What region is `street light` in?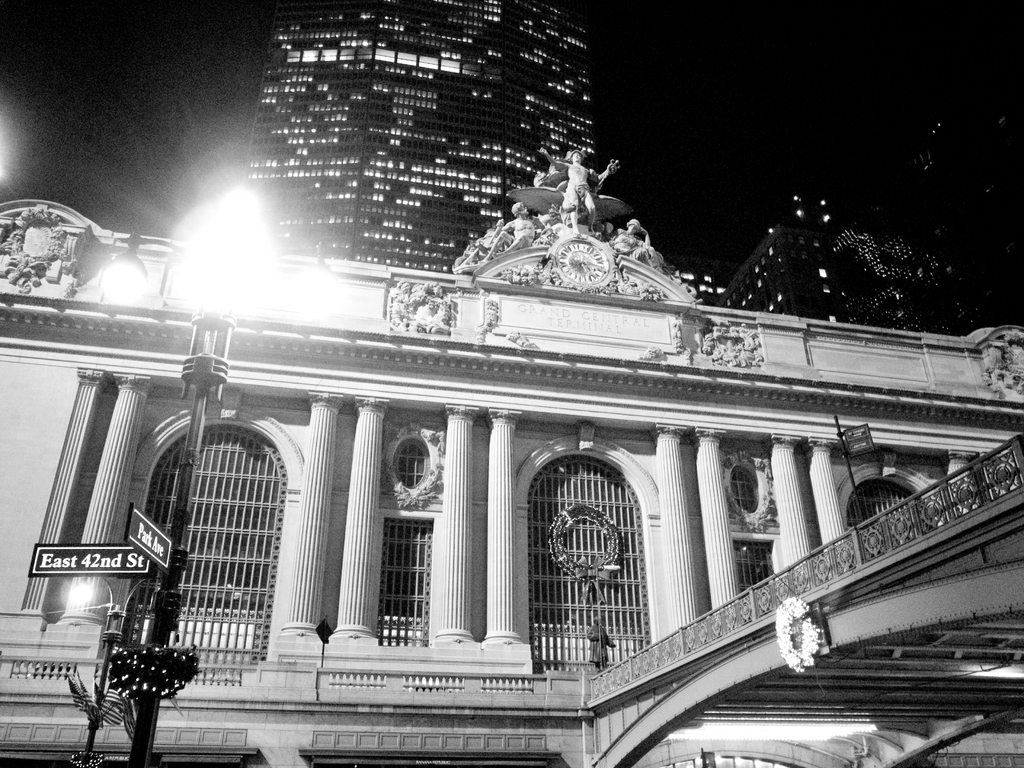
{"x1": 67, "y1": 565, "x2": 159, "y2": 760}.
